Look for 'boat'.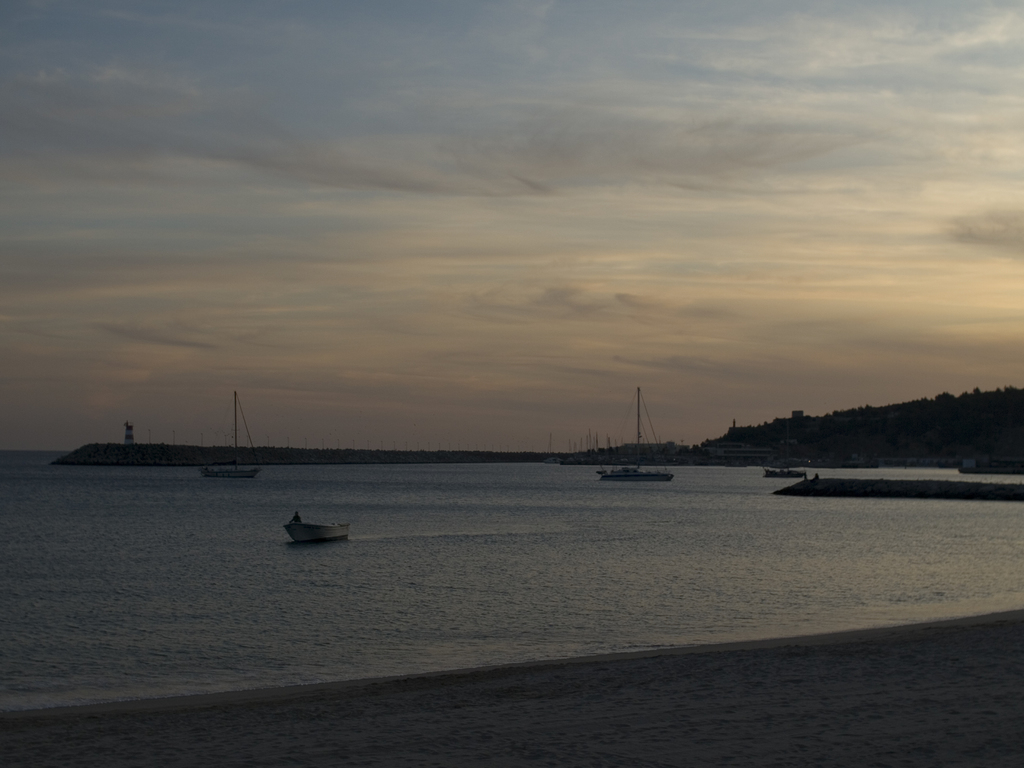
Found: [204, 464, 260, 483].
